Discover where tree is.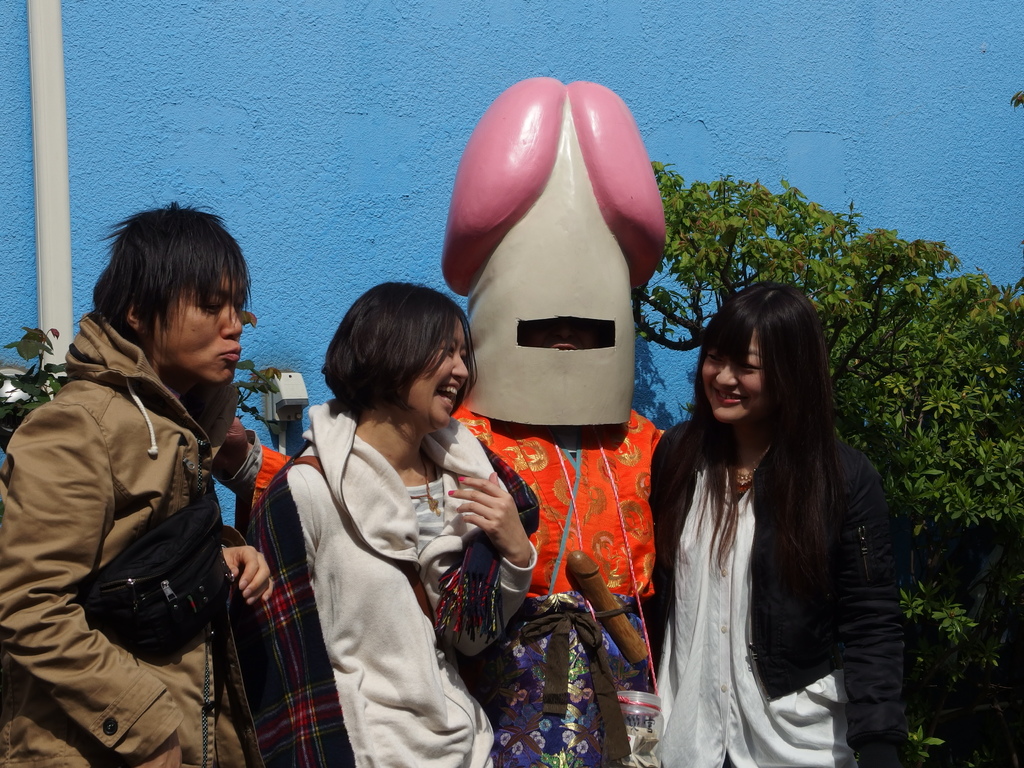
Discovered at bbox=(1, 326, 83, 461).
